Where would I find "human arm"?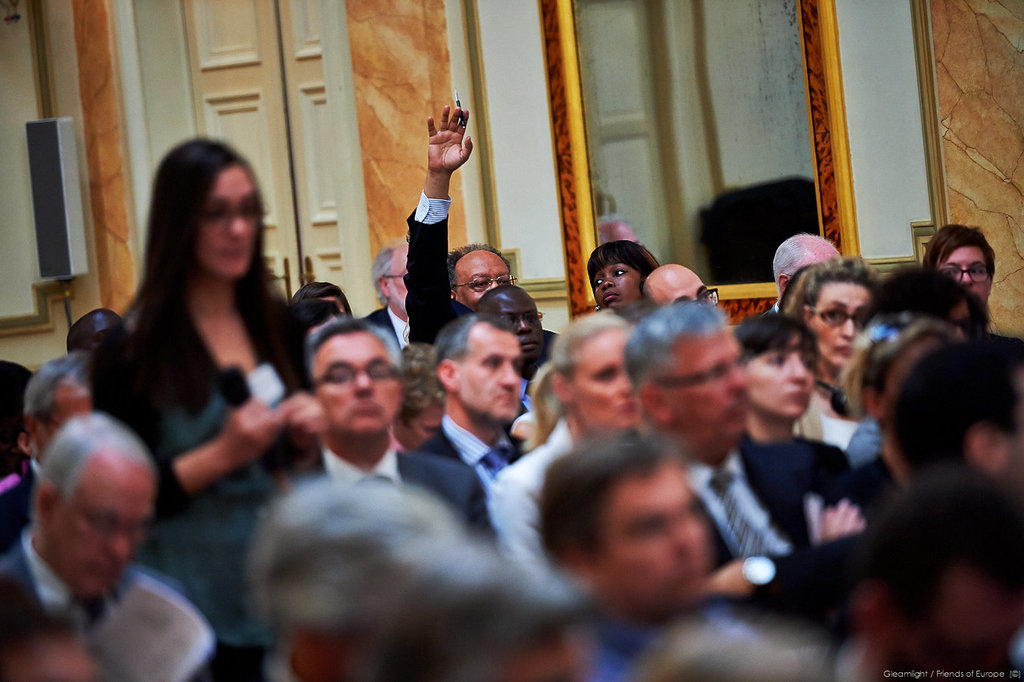
At detection(279, 288, 335, 483).
